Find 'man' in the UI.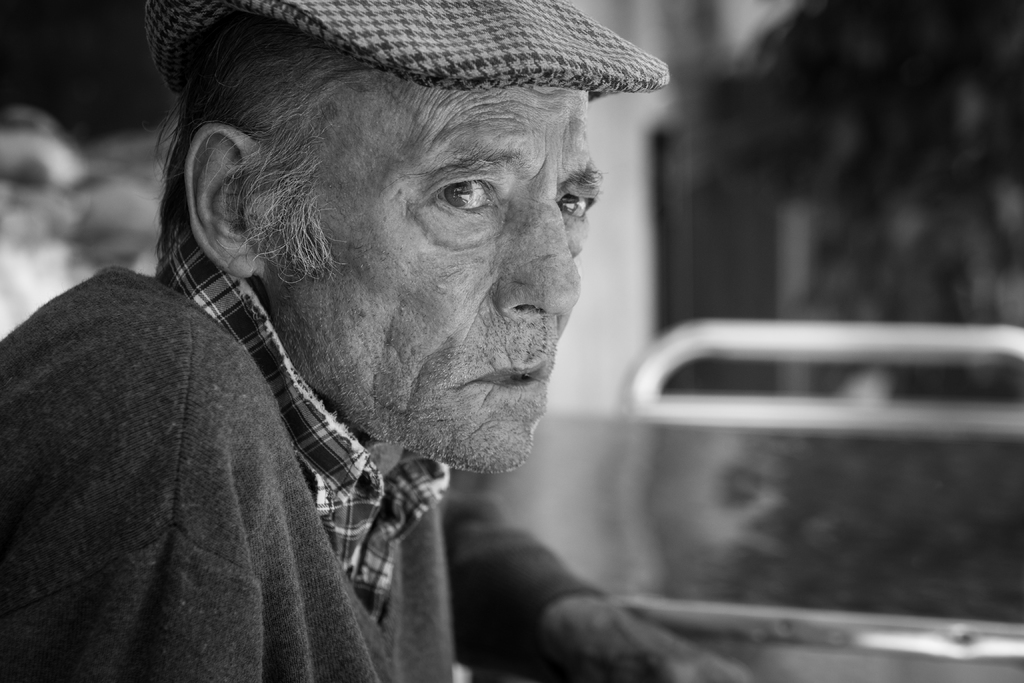
UI element at 14 0 786 677.
